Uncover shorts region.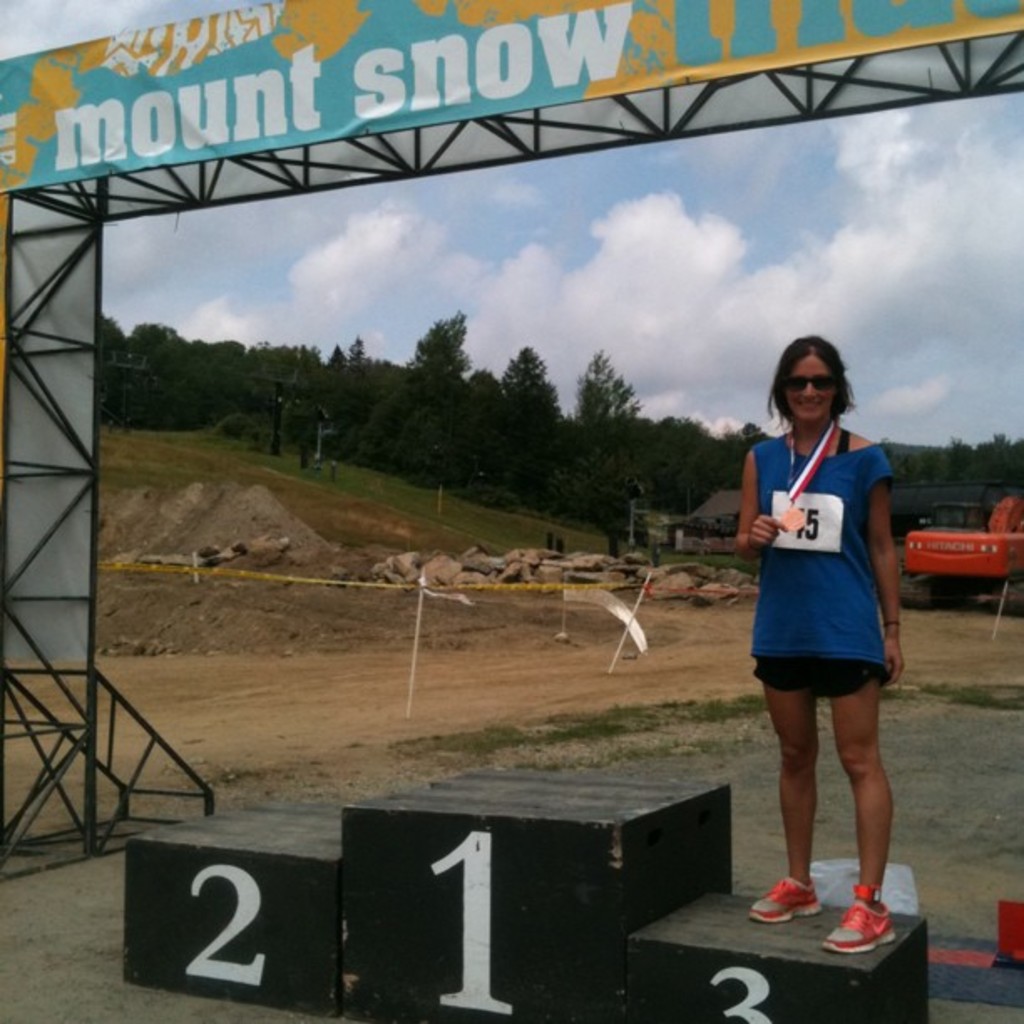
Uncovered: detection(751, 653, 890, 699).
